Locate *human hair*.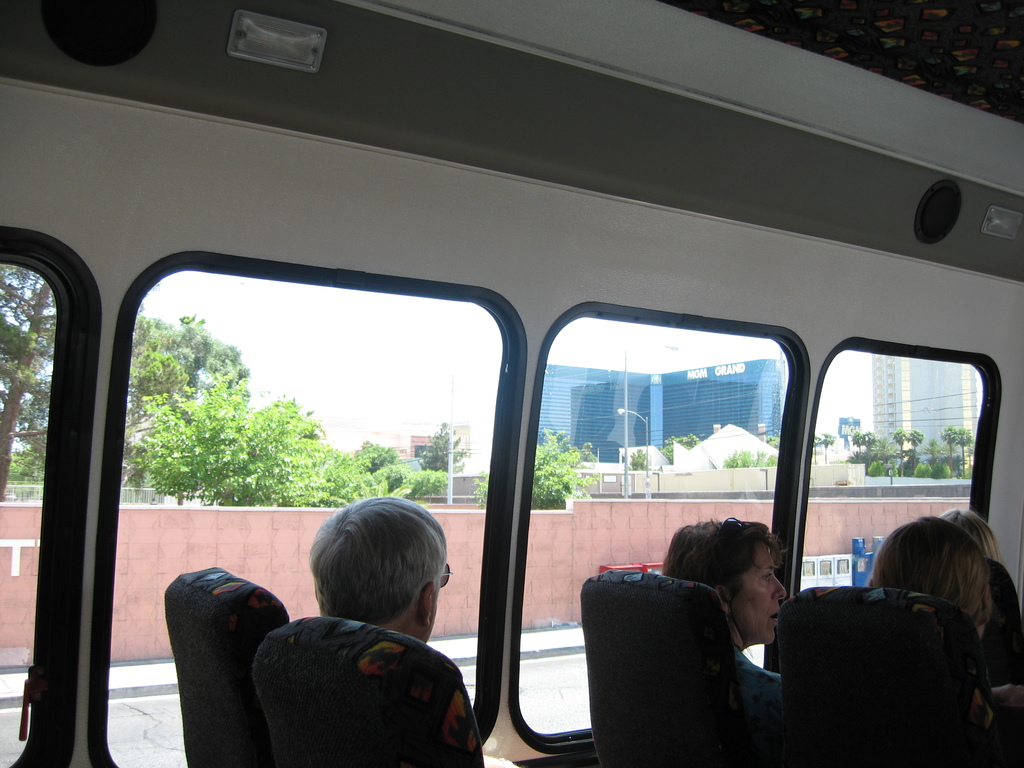
Bounding box: [947,506,1003,581].
